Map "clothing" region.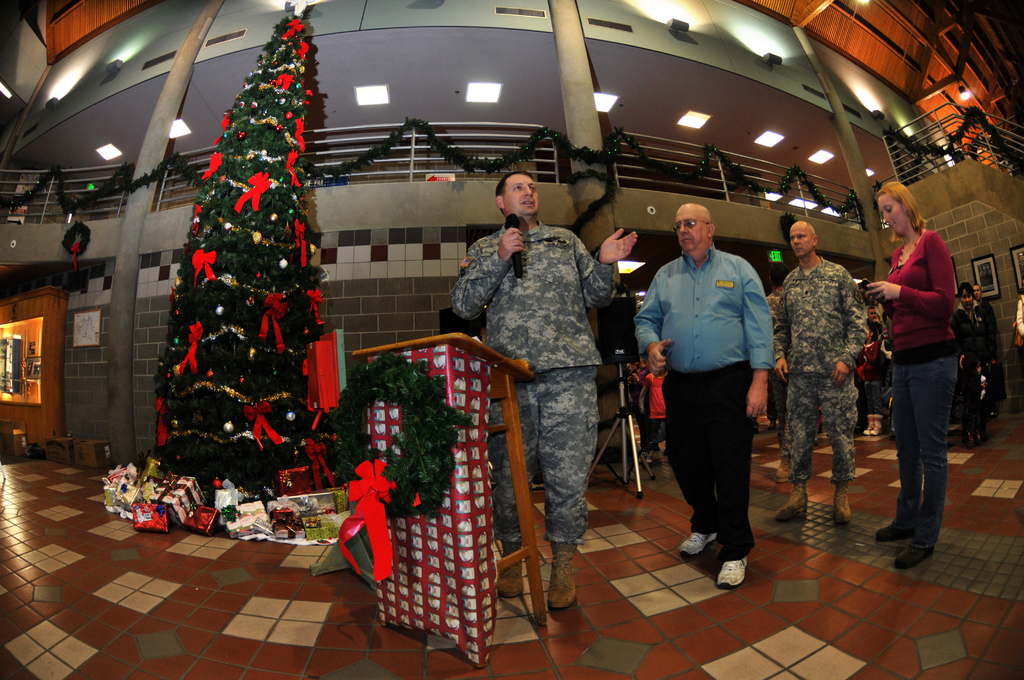
Mapped to (883,225,963,551).
